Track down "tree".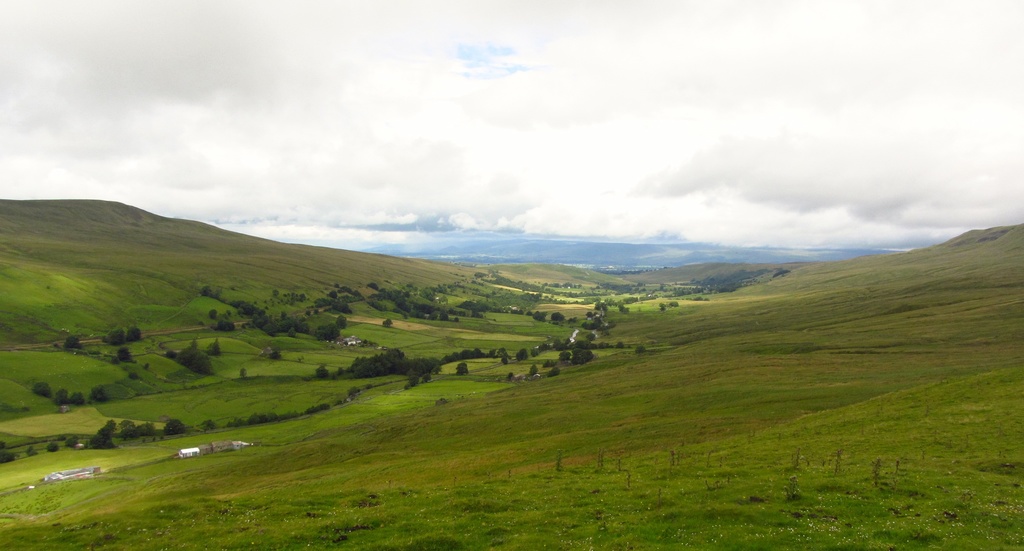
Tracked to bbox=(165, 333, 212, 375).
